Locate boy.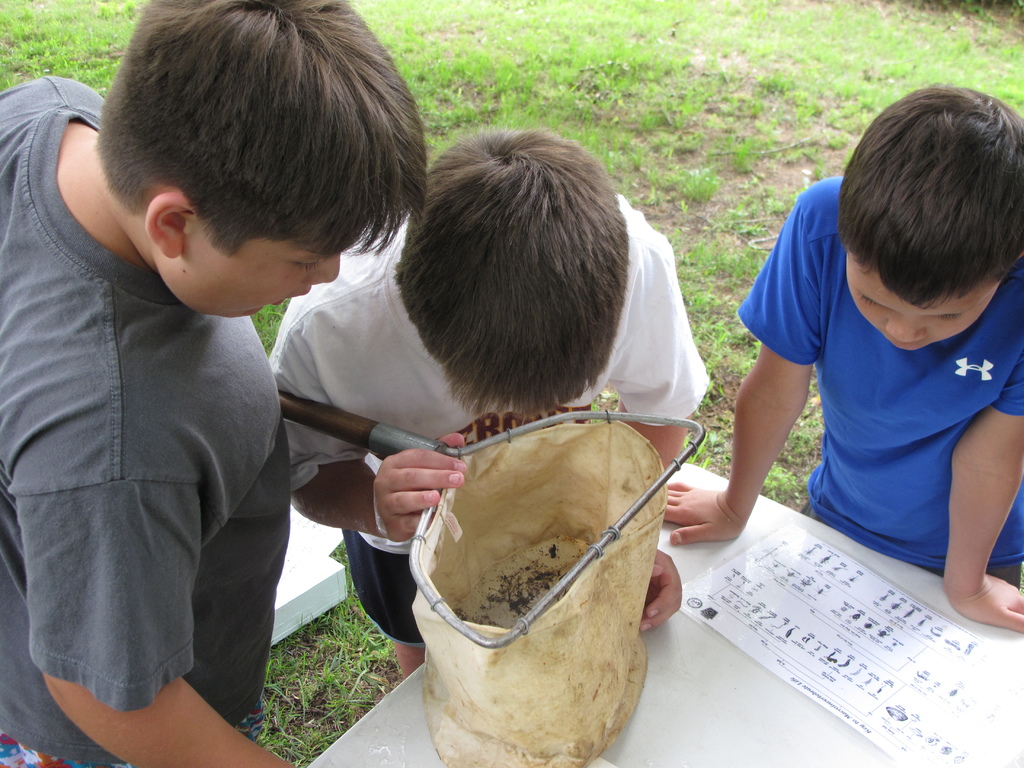
Bounding box: [267,127,703,680].
